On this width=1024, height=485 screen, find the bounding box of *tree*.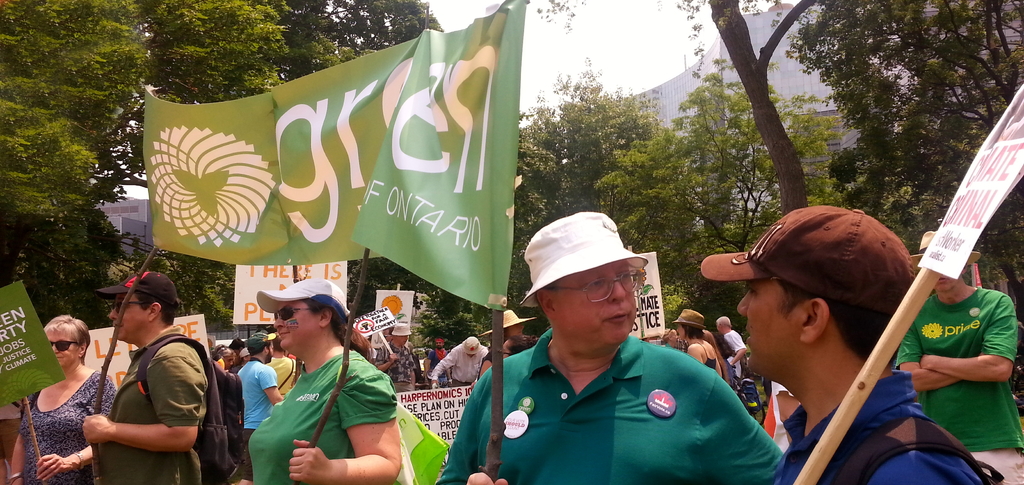
Bounding box: x1=591, y1=58, x2=844, y2=339.
